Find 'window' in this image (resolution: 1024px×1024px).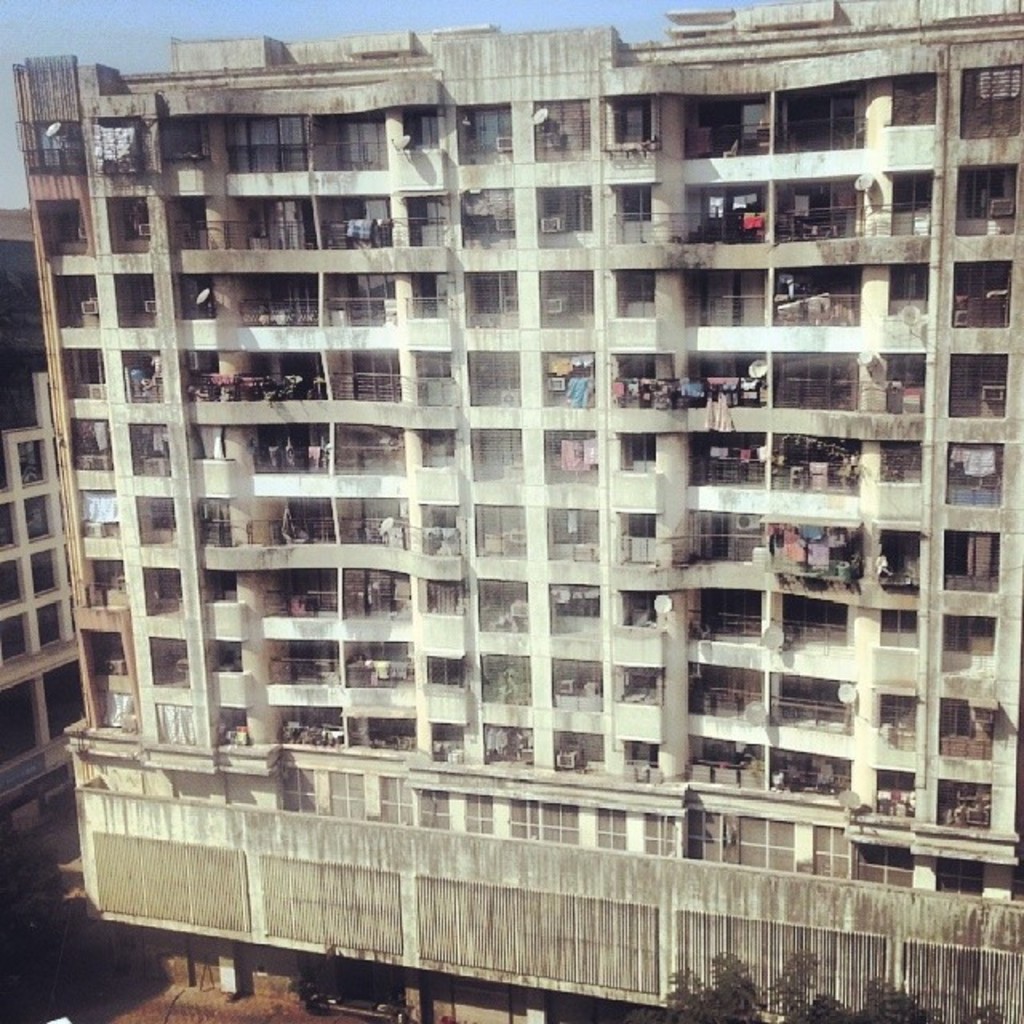
detection(464, 101, 515, 154).
